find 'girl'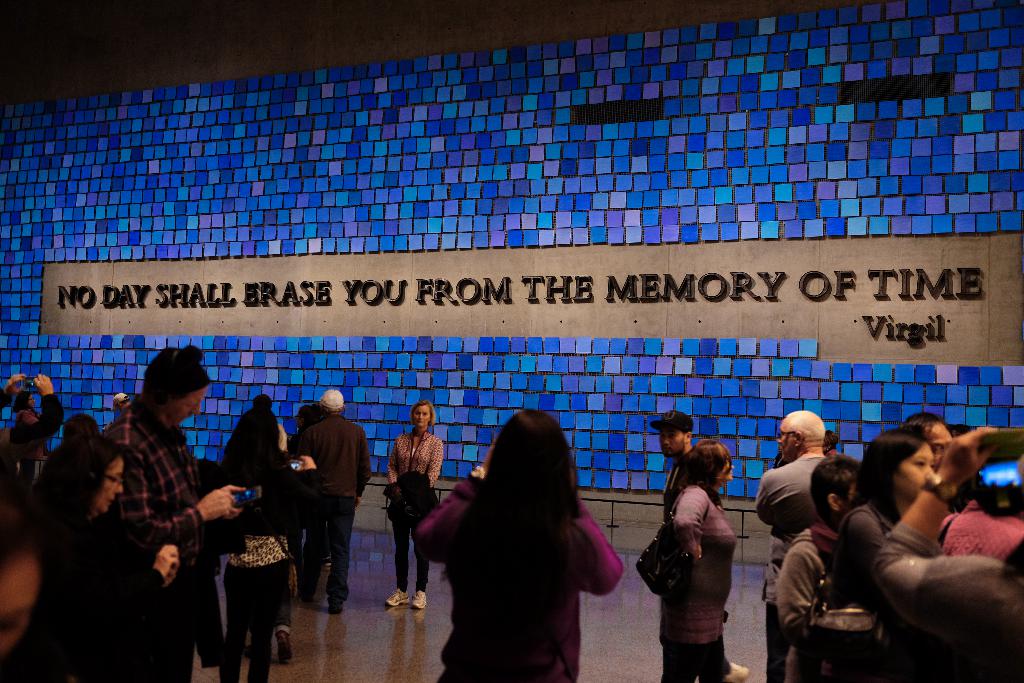
box(429, 418, 631, 682)
